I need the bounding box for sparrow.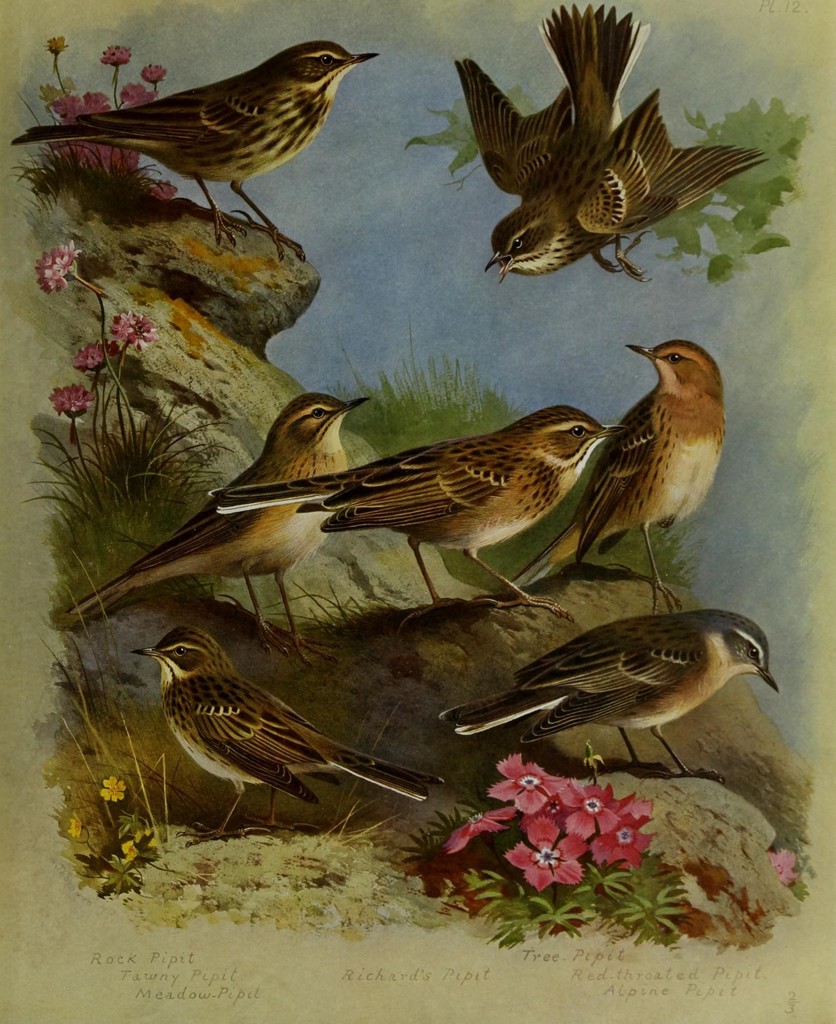
Here it is: x1=211, y1=409, x2=628, y2=614.
